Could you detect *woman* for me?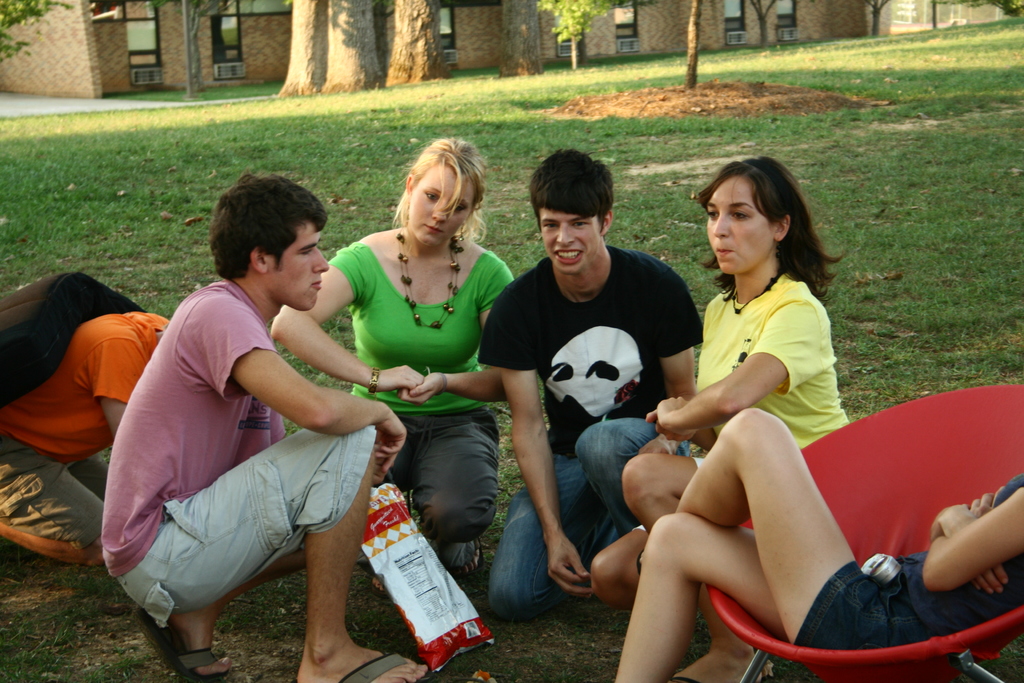
Detection result: 586, 156, 854, 682.
